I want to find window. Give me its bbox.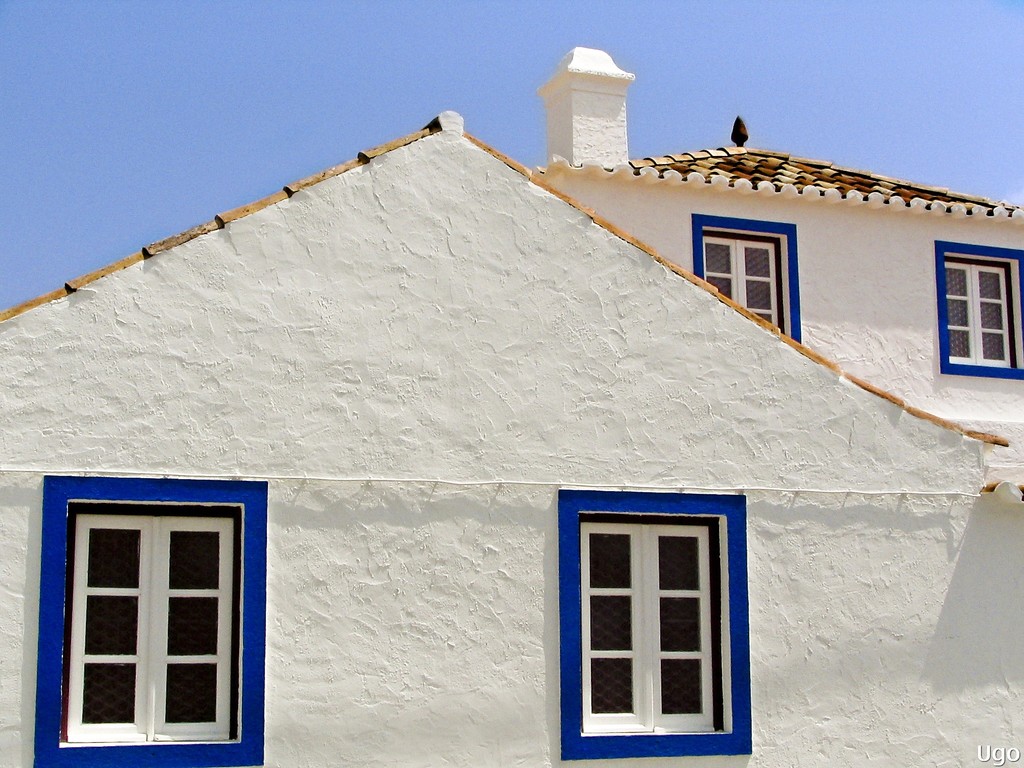
bbox=[937, 237, 1023, 380].
